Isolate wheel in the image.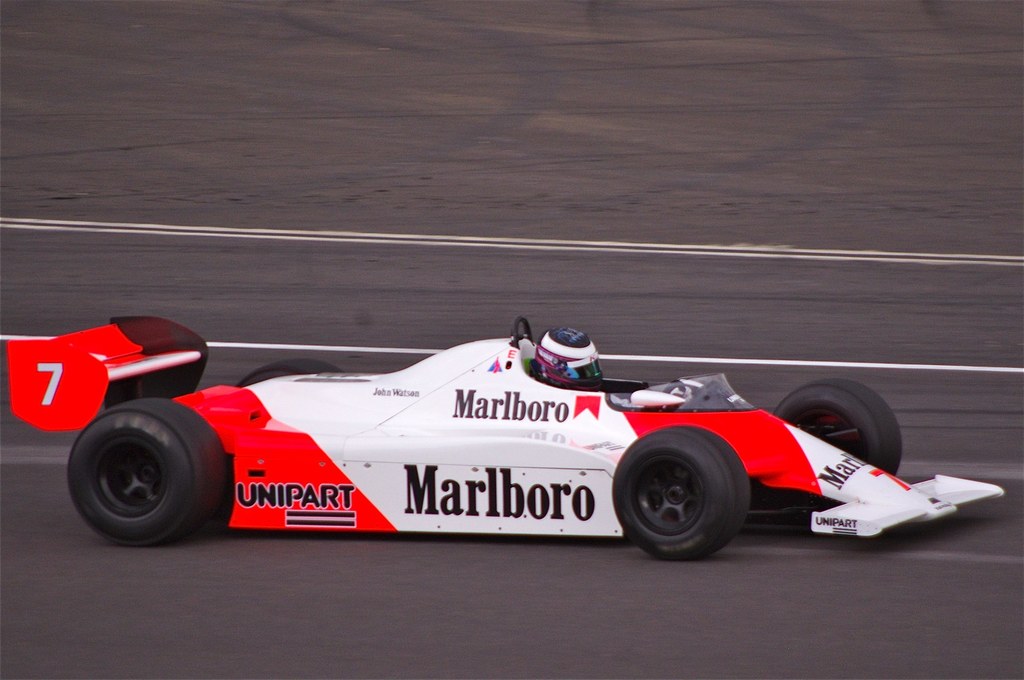
Isolated region: 234, 361, 349, 393.
